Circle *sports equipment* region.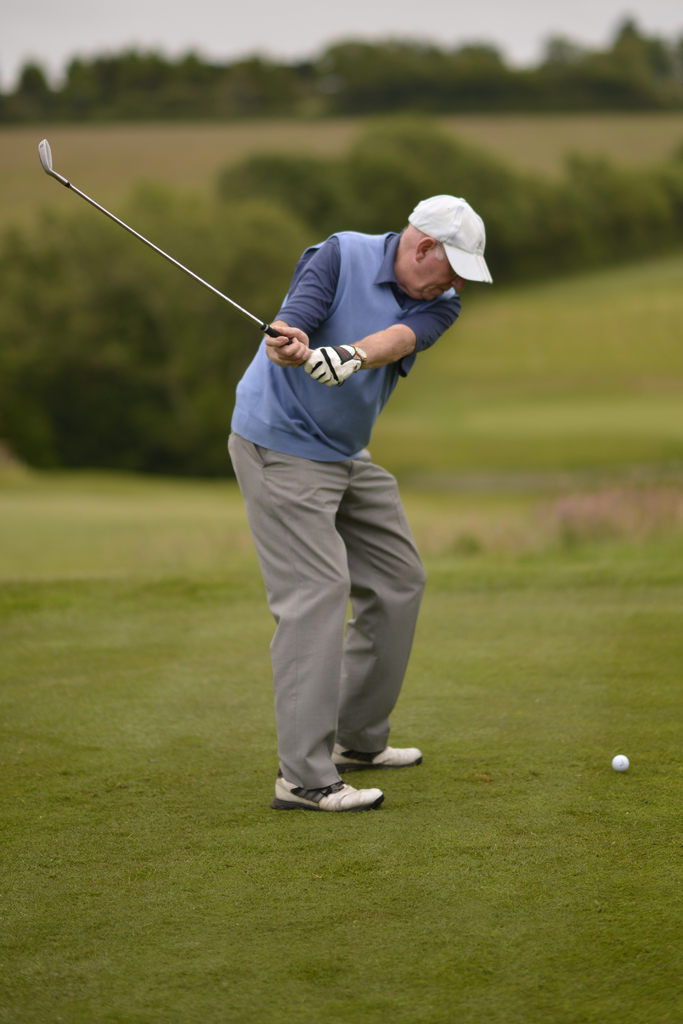
Region: (x1=38, y1=139, x2=308, y2=358).
